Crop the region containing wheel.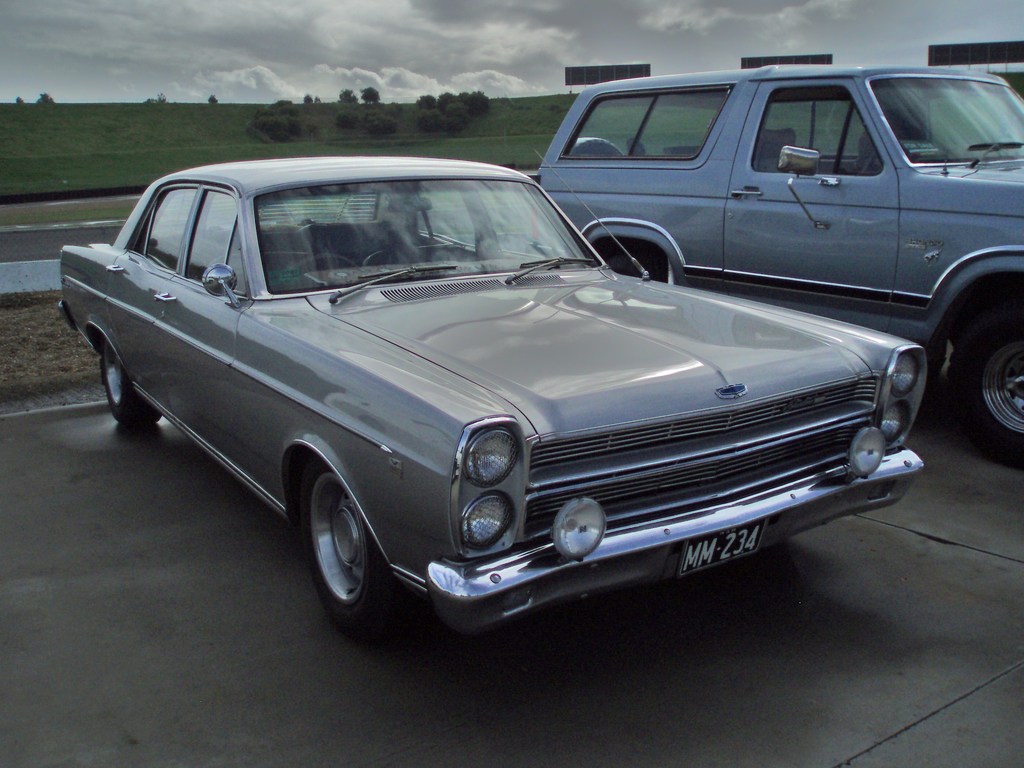
Crop region: Rect(292, 249, 355, 271).
